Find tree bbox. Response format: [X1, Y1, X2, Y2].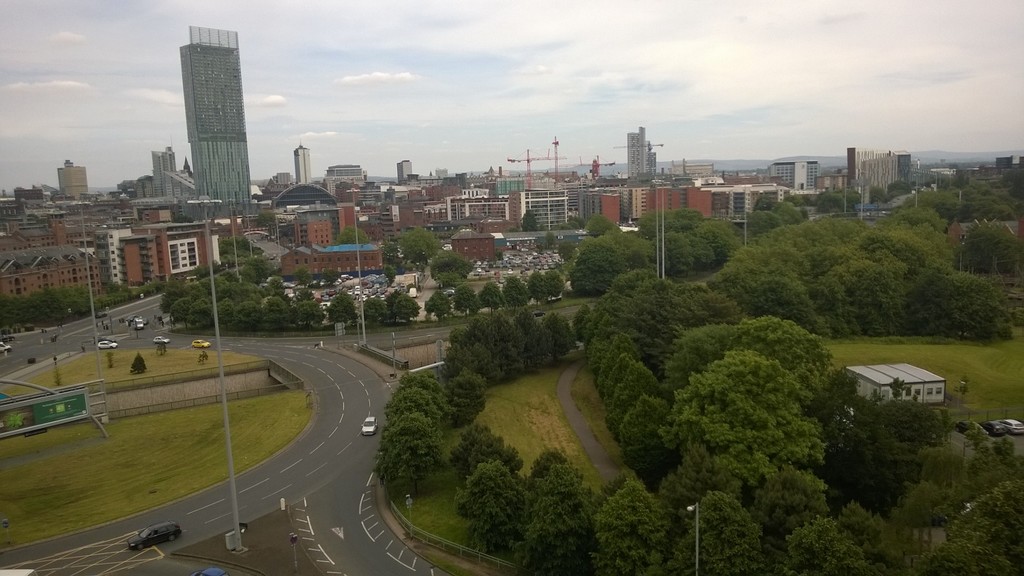
[587, 218, 622, 237].
